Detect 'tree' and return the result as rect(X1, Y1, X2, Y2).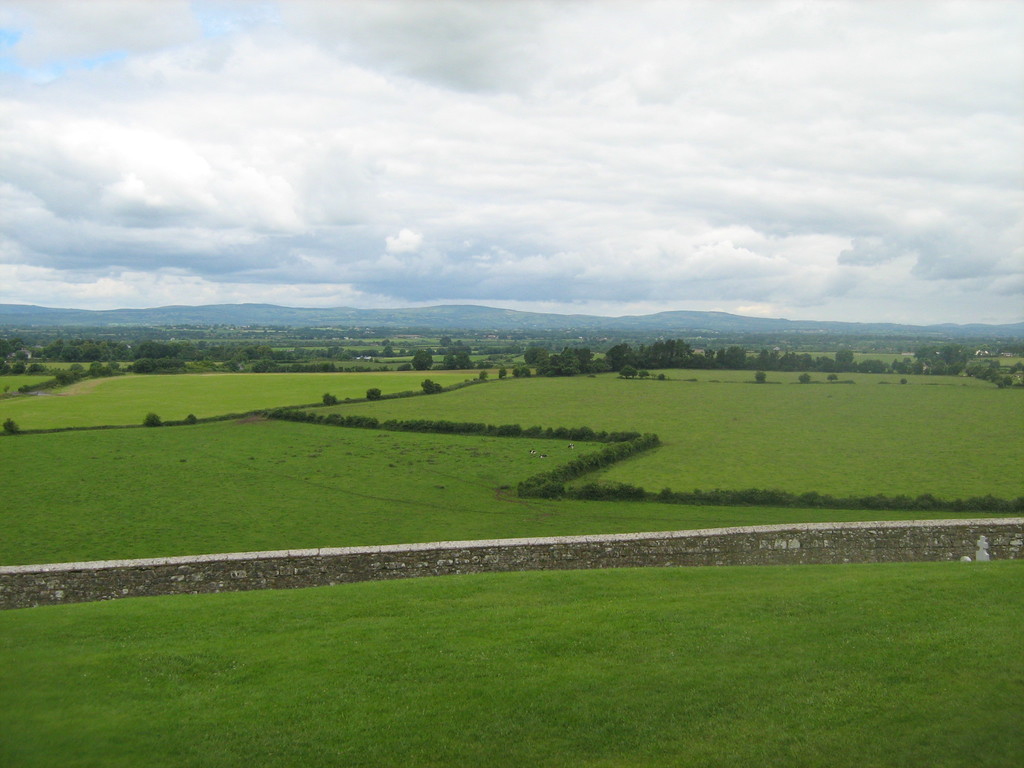
rect(415, 378, 444, 393).
